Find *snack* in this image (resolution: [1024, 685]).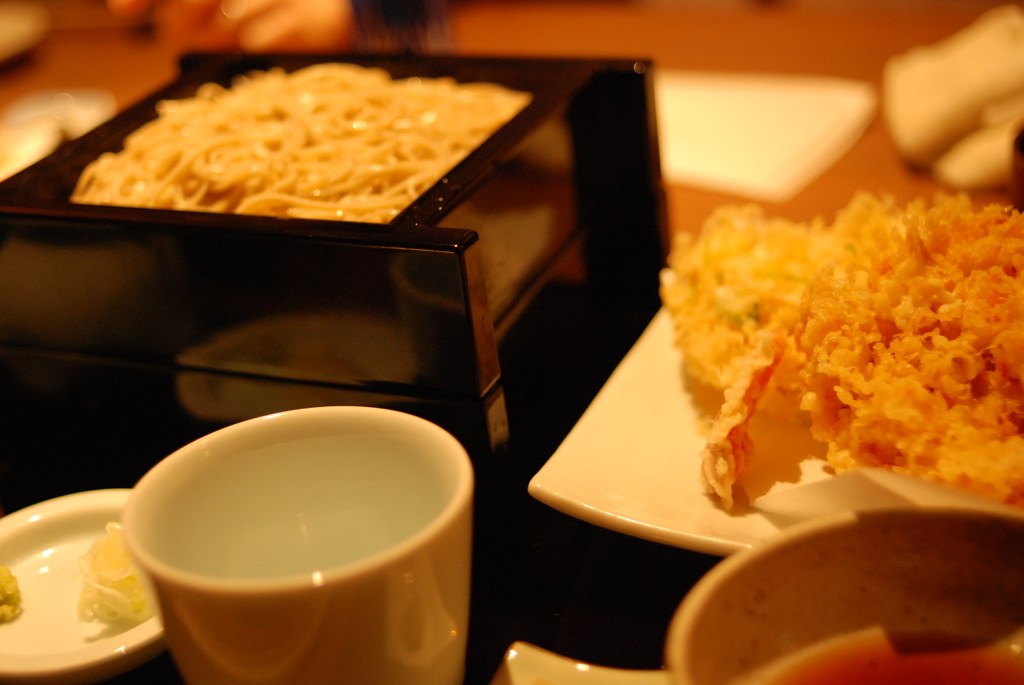
648,190,1023,545.
